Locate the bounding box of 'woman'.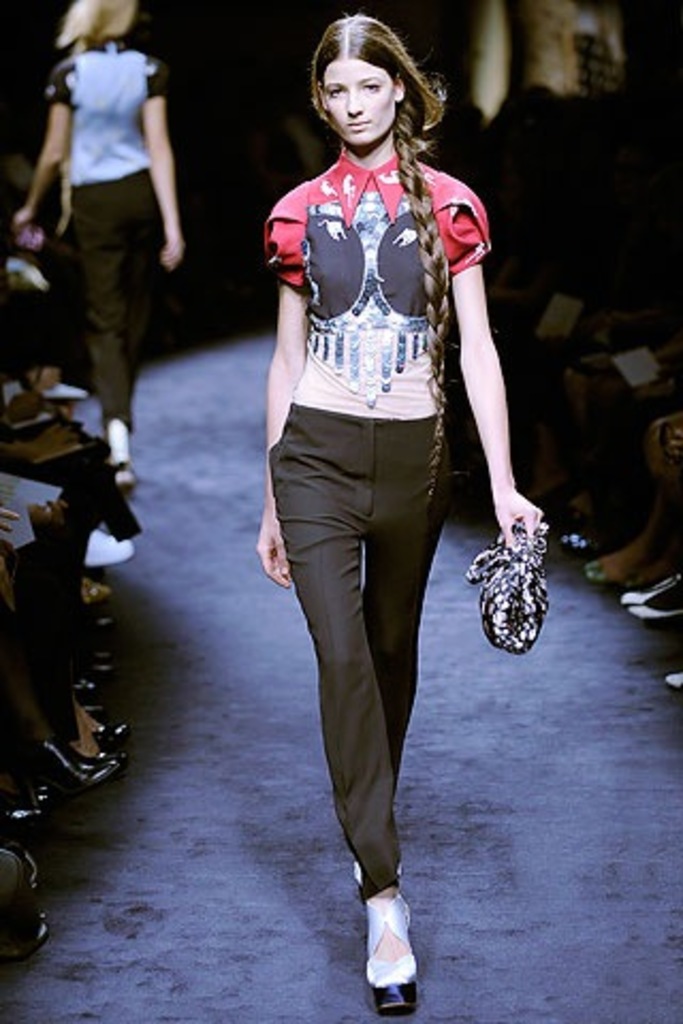
Bounding box: {"x1": 254, "y1": 0, "x2": 542, "y2": 1013}.
